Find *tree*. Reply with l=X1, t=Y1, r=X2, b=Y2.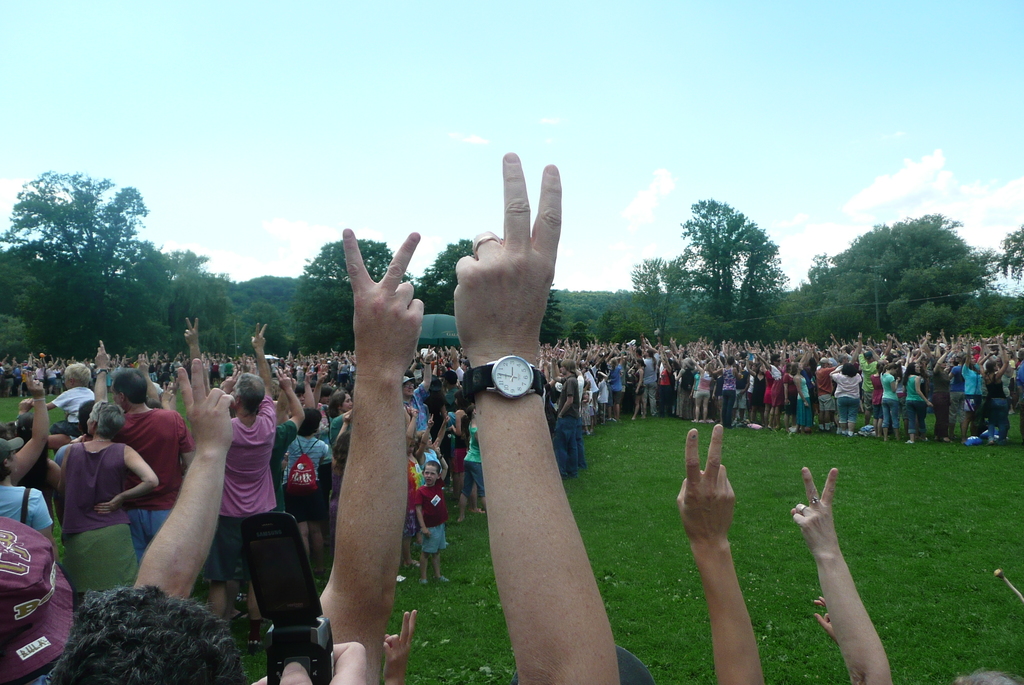
l=541, t=284, r=563, b=348.
